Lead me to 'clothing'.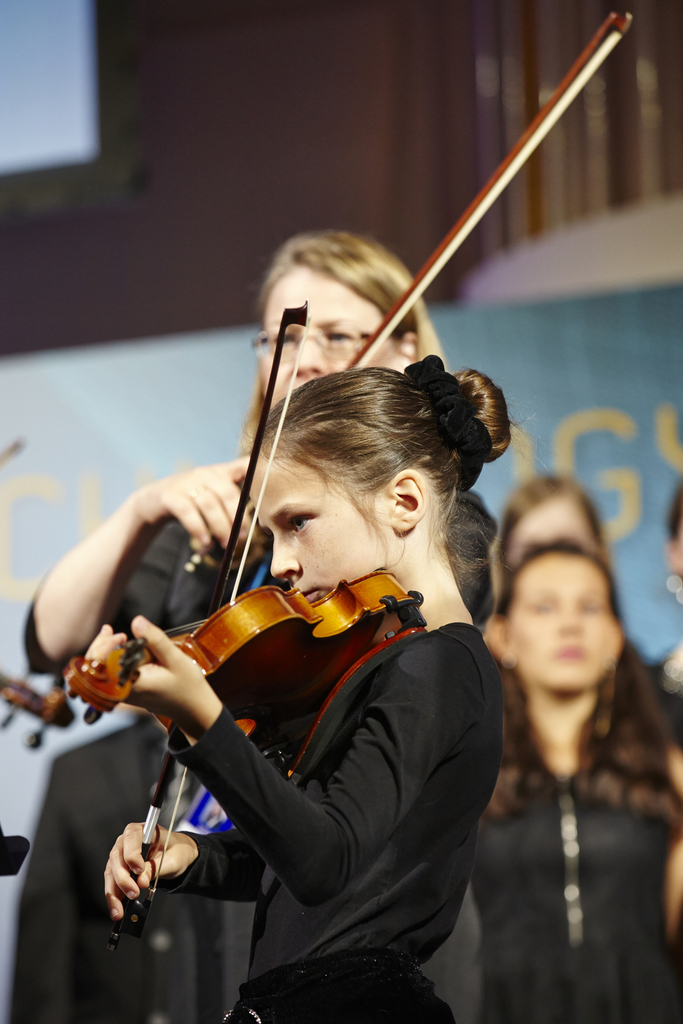
Lead to [left=21, top=514, right=283, bottom=685].
